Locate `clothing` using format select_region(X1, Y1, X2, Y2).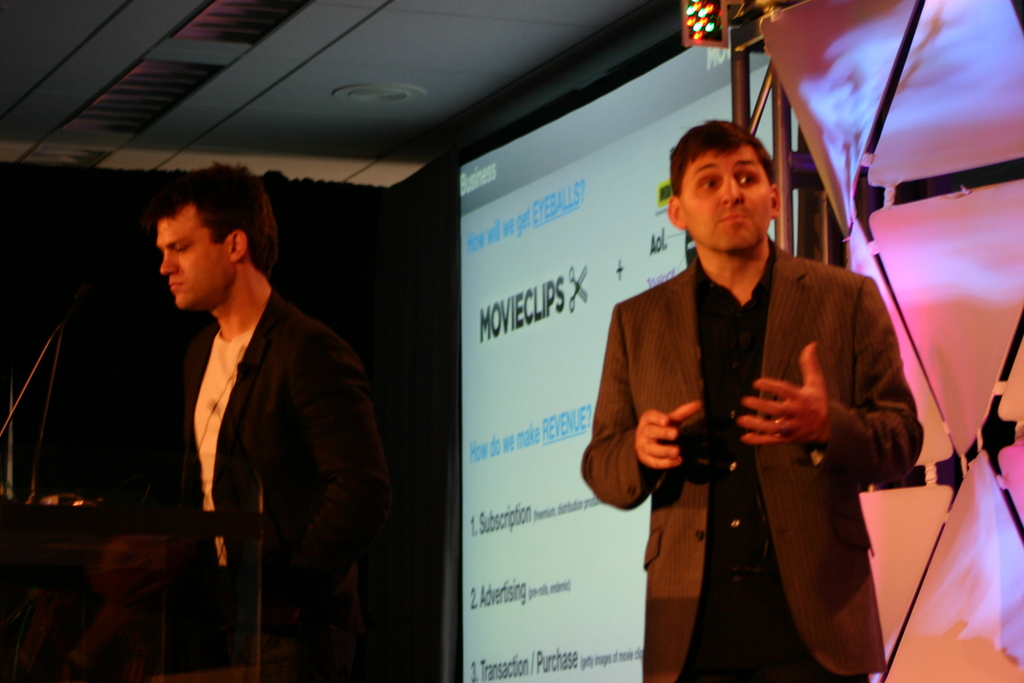
select_region(157, 281, 394, 682).
